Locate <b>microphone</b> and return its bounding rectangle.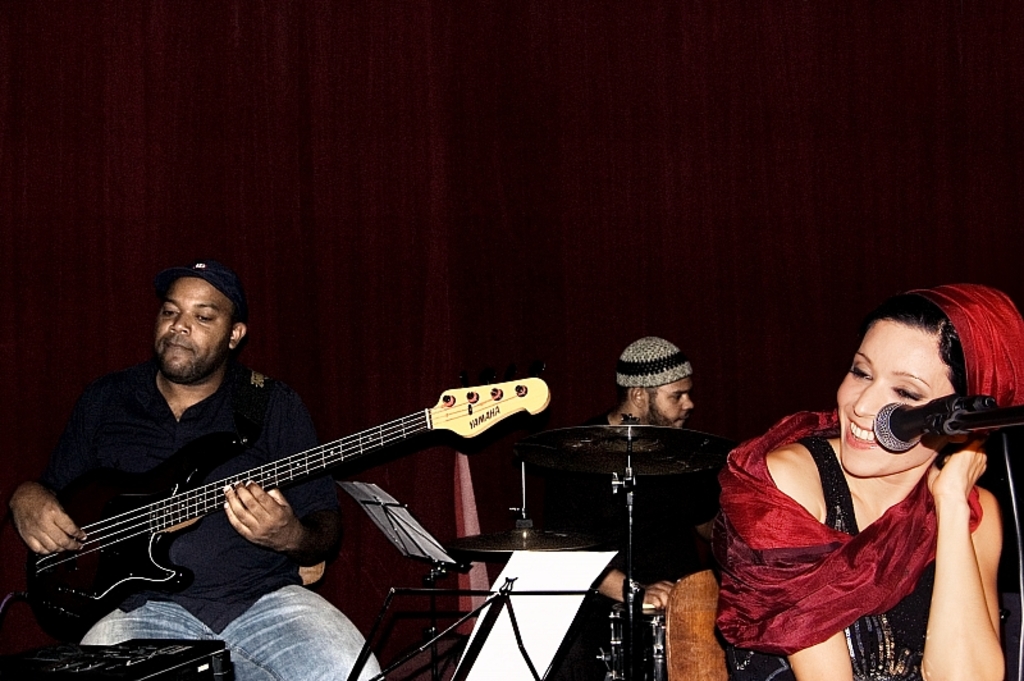
[left=868, top=398, right=992, bottom=453].
